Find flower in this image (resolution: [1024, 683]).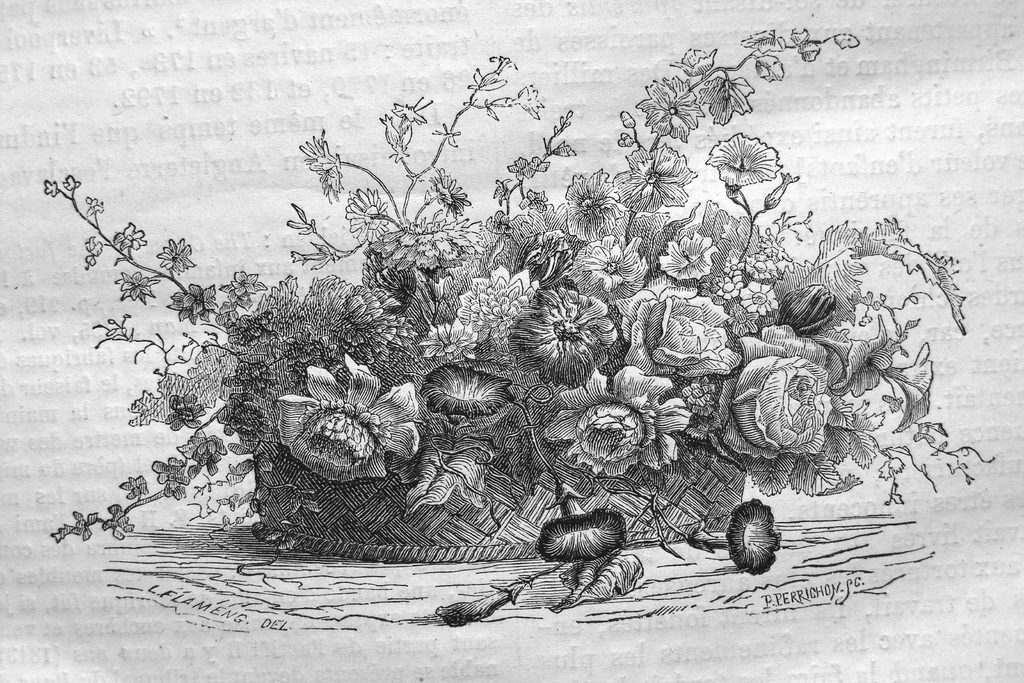
BBox(633, 79, 719, 138).
